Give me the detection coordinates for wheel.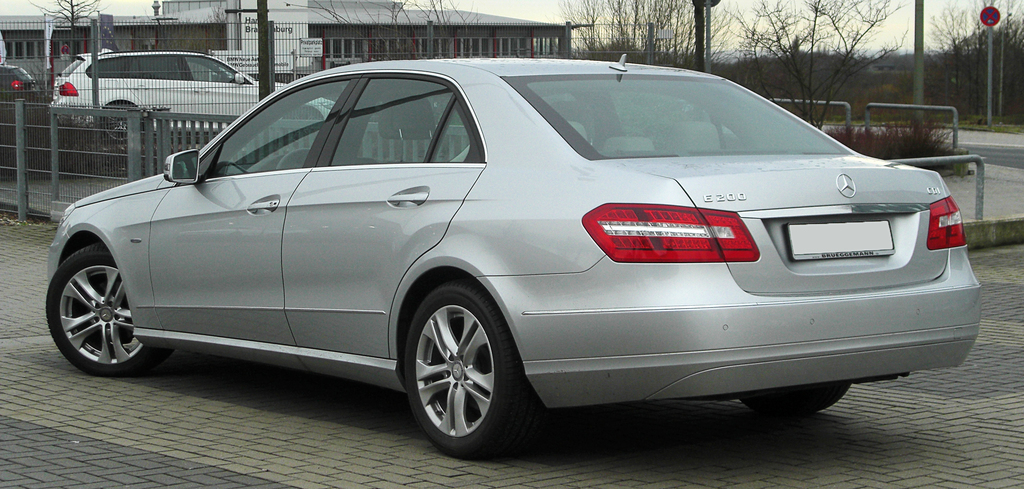
select_region(106, 106, 145, 141).
